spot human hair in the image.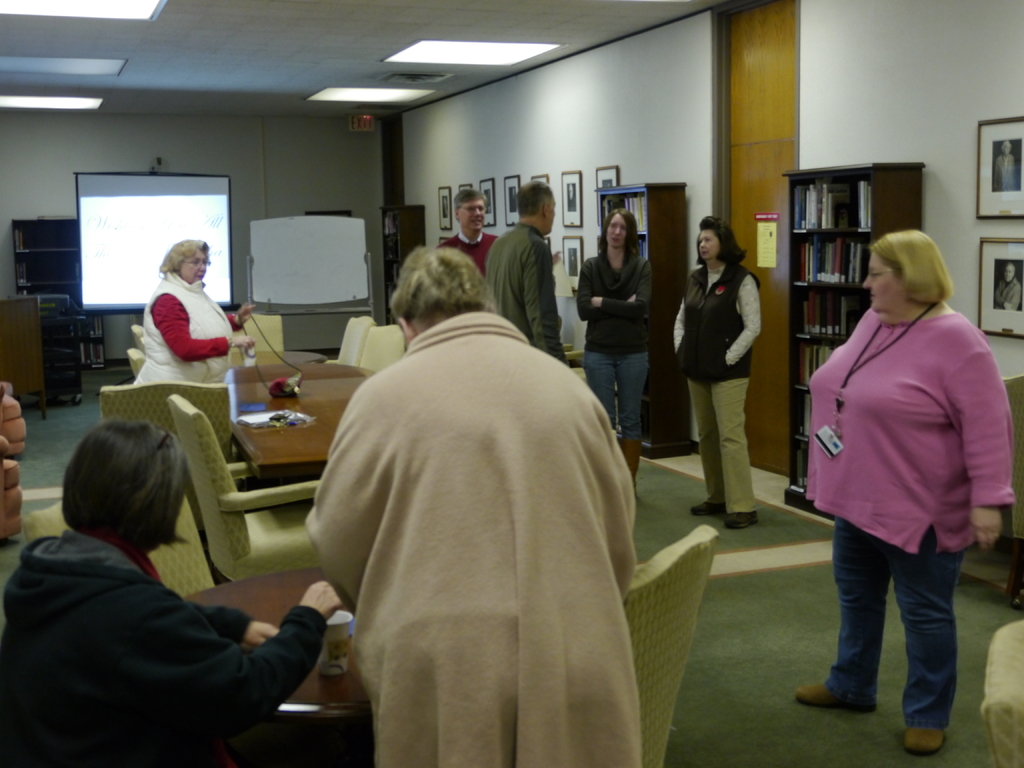
human hair found at bbox(601, 214, 645, 254).
